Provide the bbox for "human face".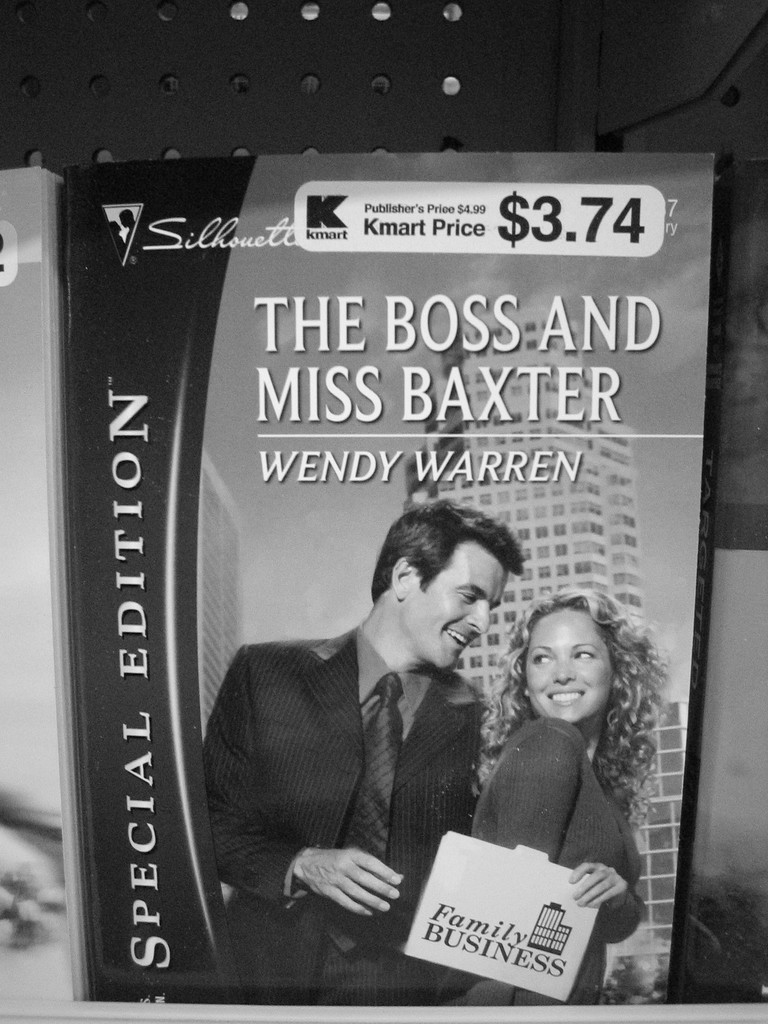
rect(406, 538, 513, 667).
